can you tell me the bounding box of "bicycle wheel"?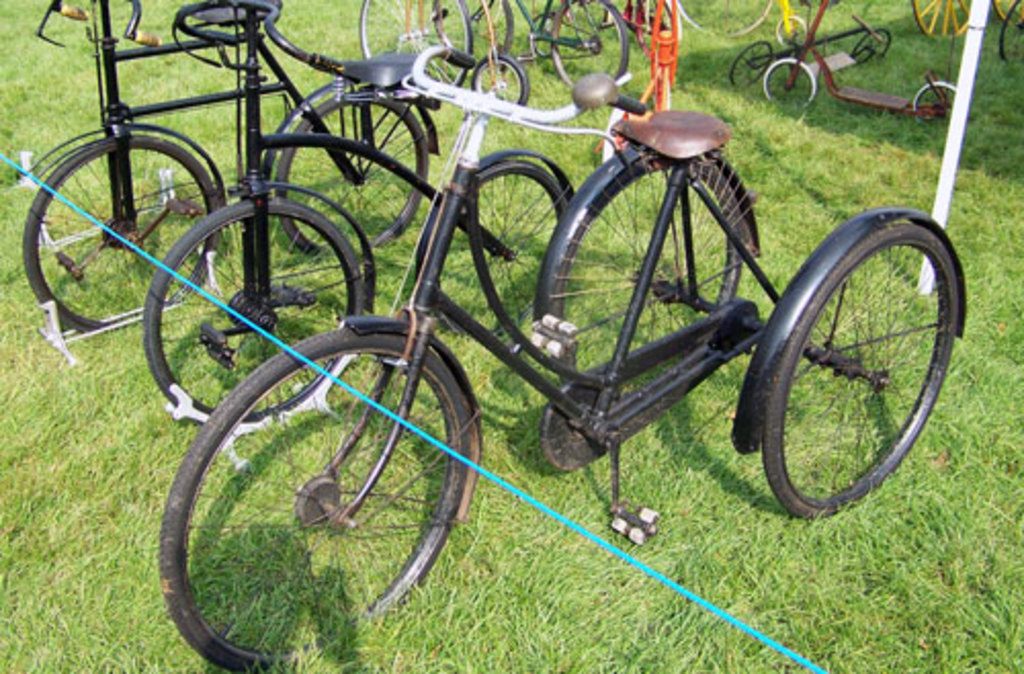
l=422, t=160, r=569, b=336.
